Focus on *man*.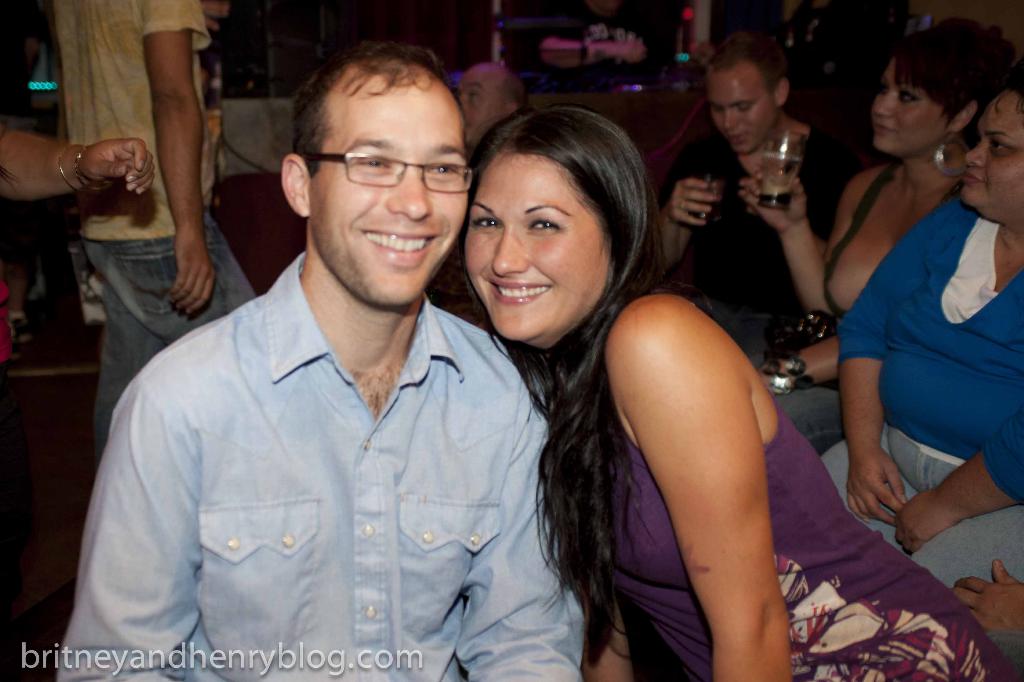
Focused at bbox=(50, 0, 265, 449).
